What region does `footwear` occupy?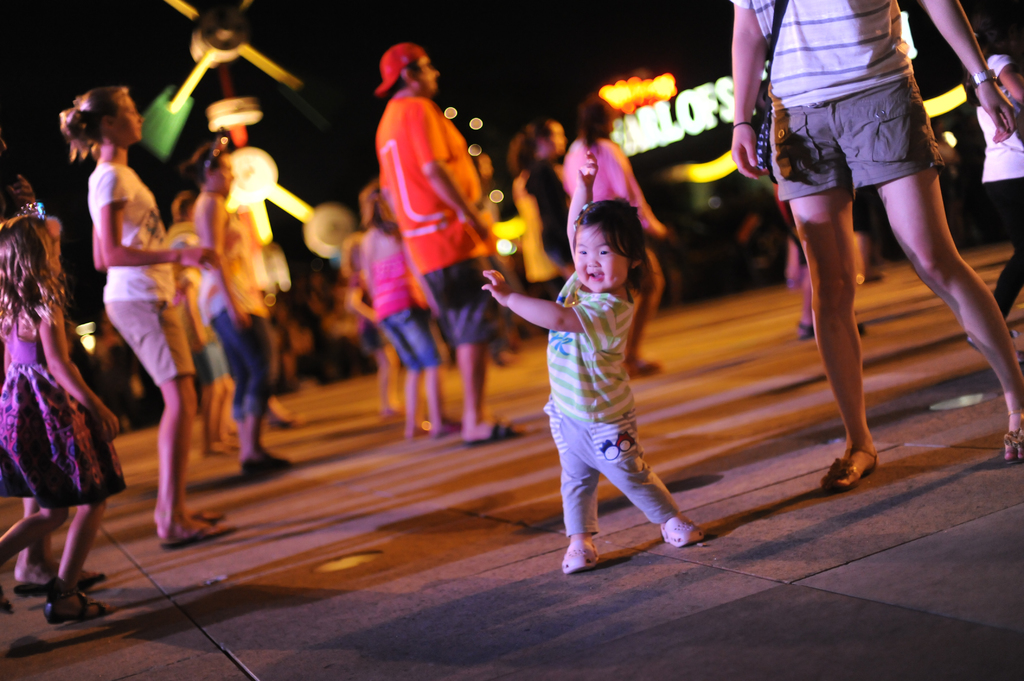
bbox=[196, 509, 226, 524].
